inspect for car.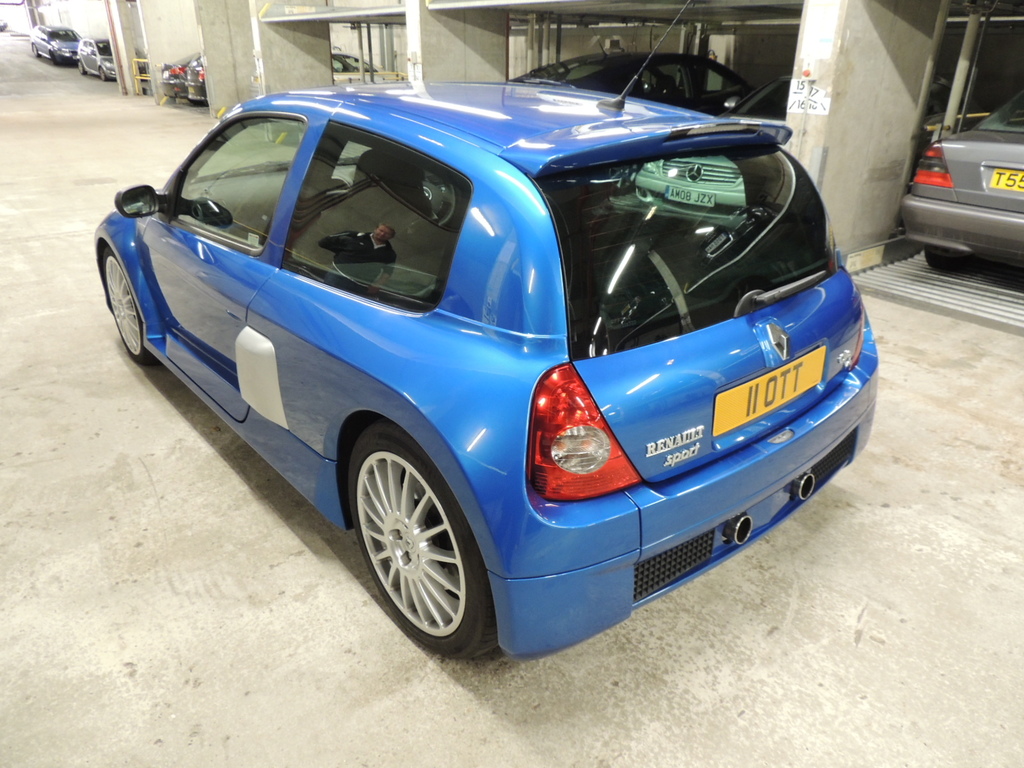
Inspection: x1=76, y1=36, x2=117, y2=82.
